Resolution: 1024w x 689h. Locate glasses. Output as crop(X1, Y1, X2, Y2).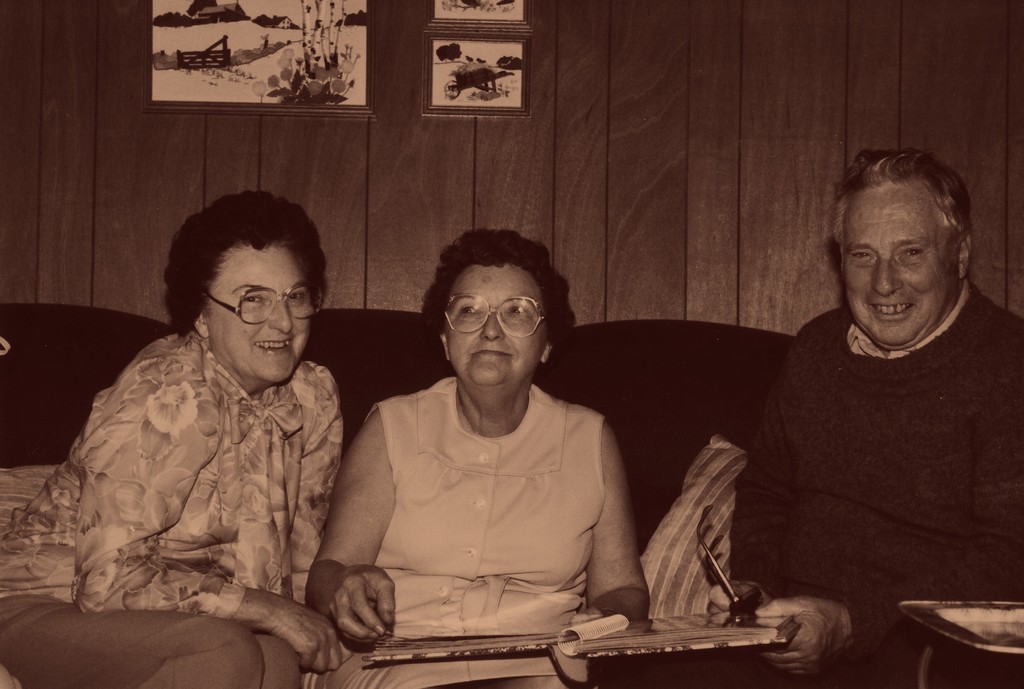
crop(208, 284, 323, 330).
